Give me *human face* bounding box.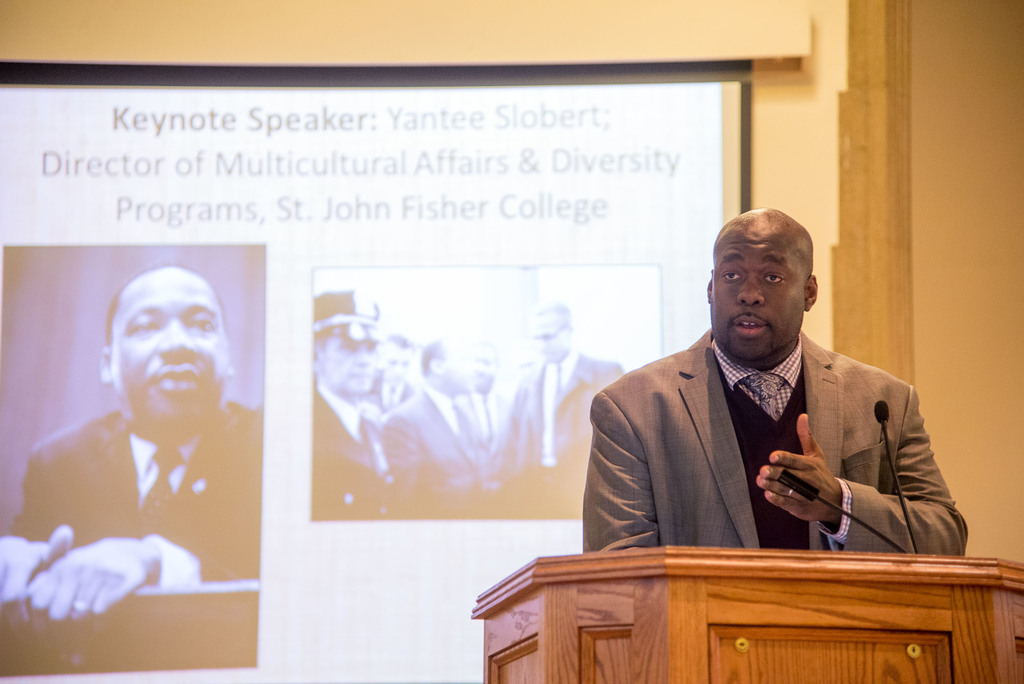
bbox=[443, 351, 479, 392].
